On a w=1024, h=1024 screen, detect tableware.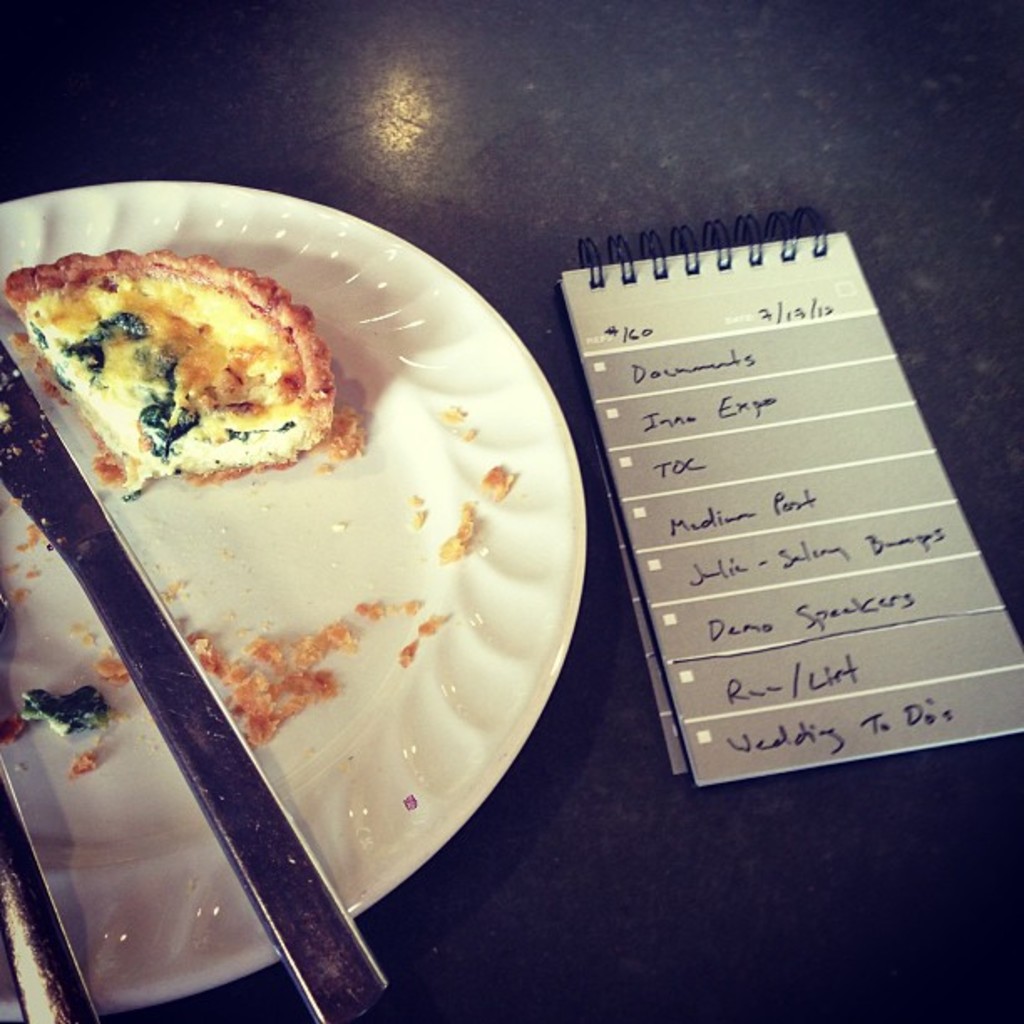
0, 338, 417, 1022.
